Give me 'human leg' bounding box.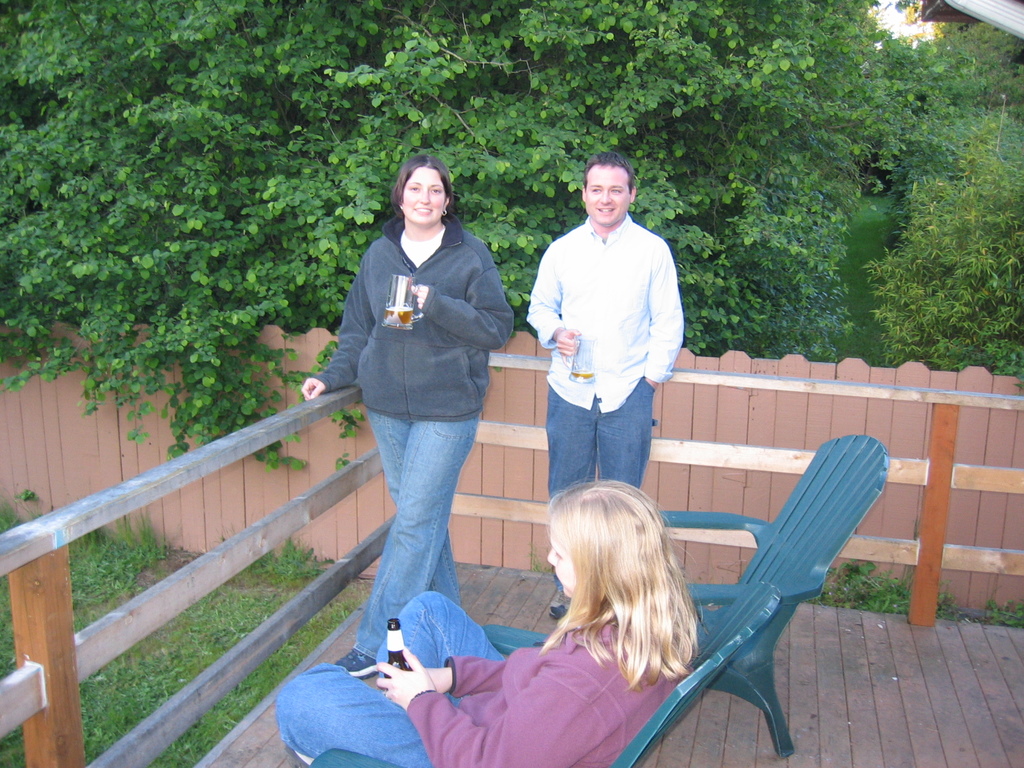
Rect(364, 386, 464, 607).
